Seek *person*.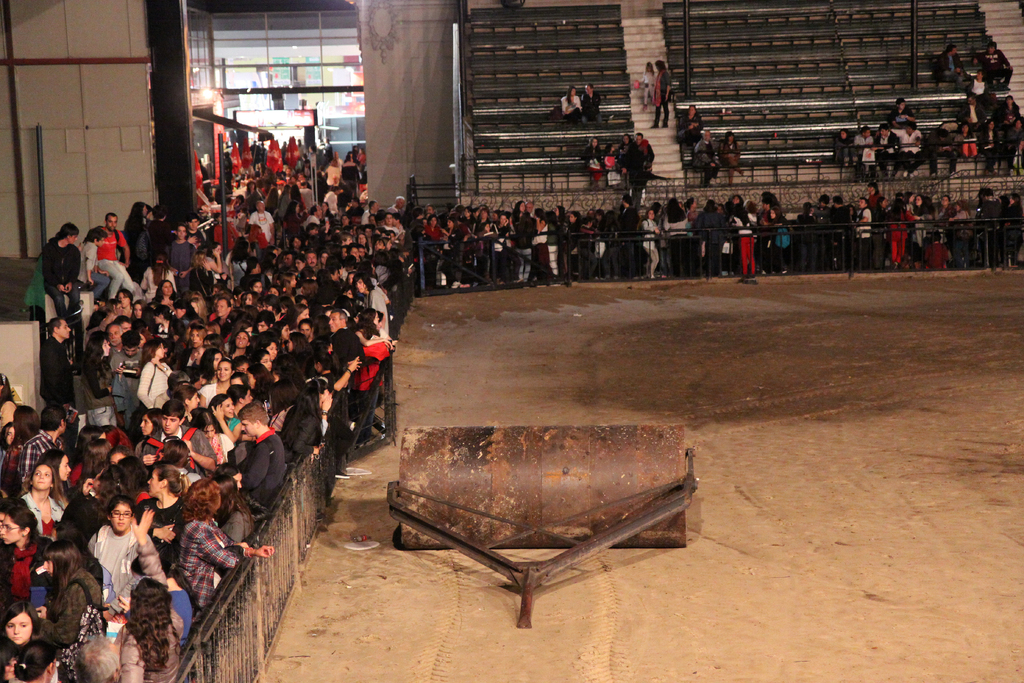
left=563, top=86, right=579, bottom=128.
